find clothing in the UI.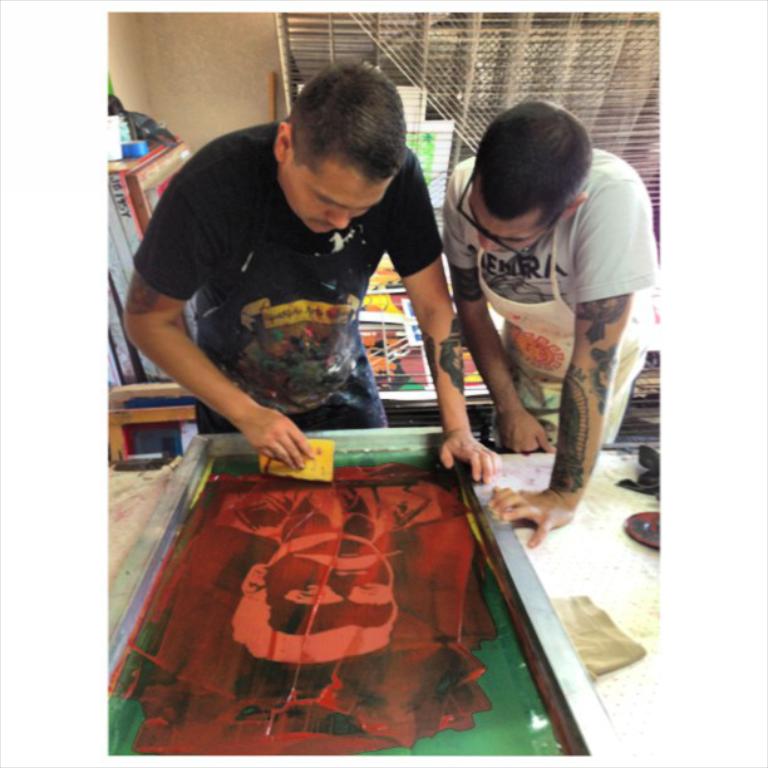
UI element at (left=210, top=467, right=472, bottom=545).
